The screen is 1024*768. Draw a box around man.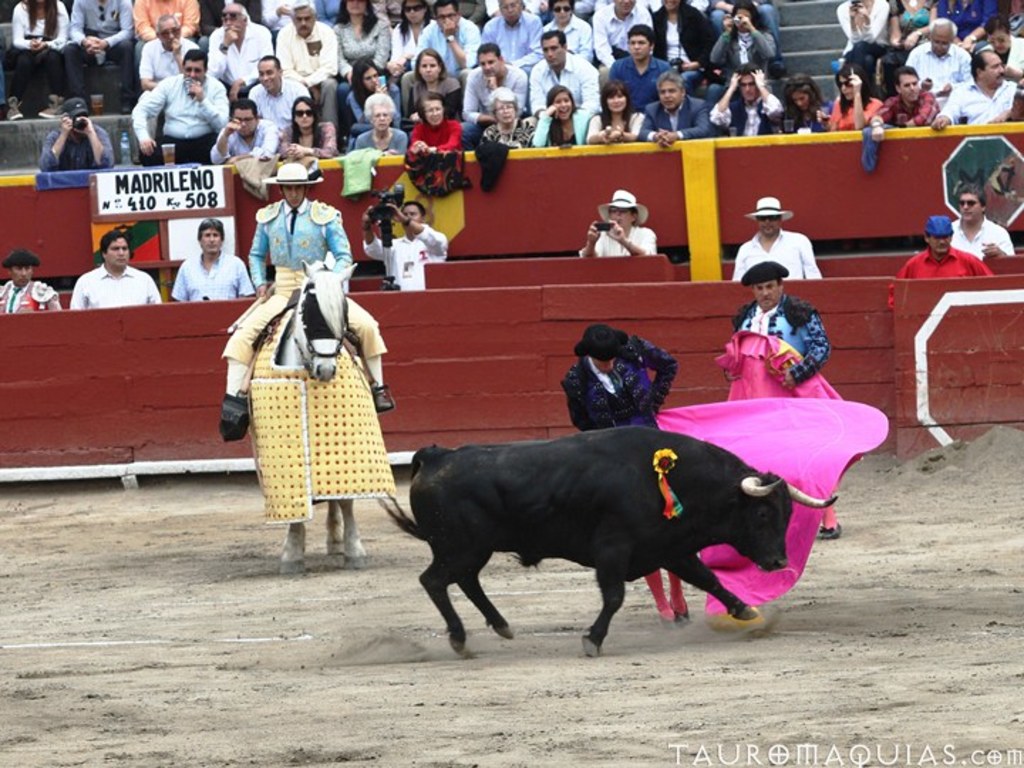
bbox(0, 247, 63, 314).
